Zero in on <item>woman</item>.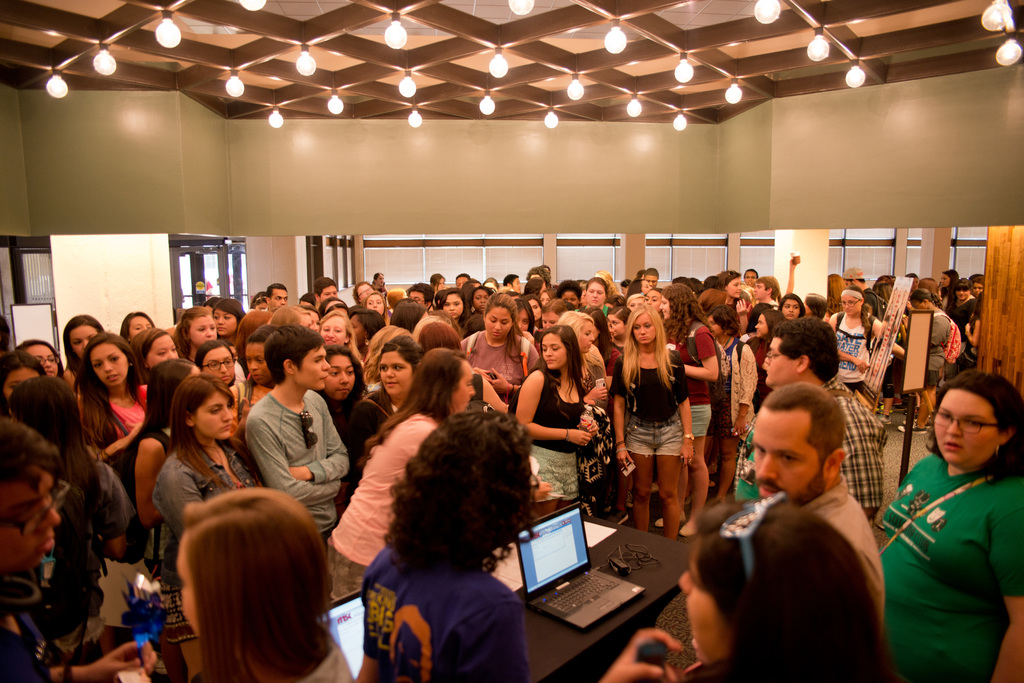
Zeroed in: (591, 269, 621, 293).
